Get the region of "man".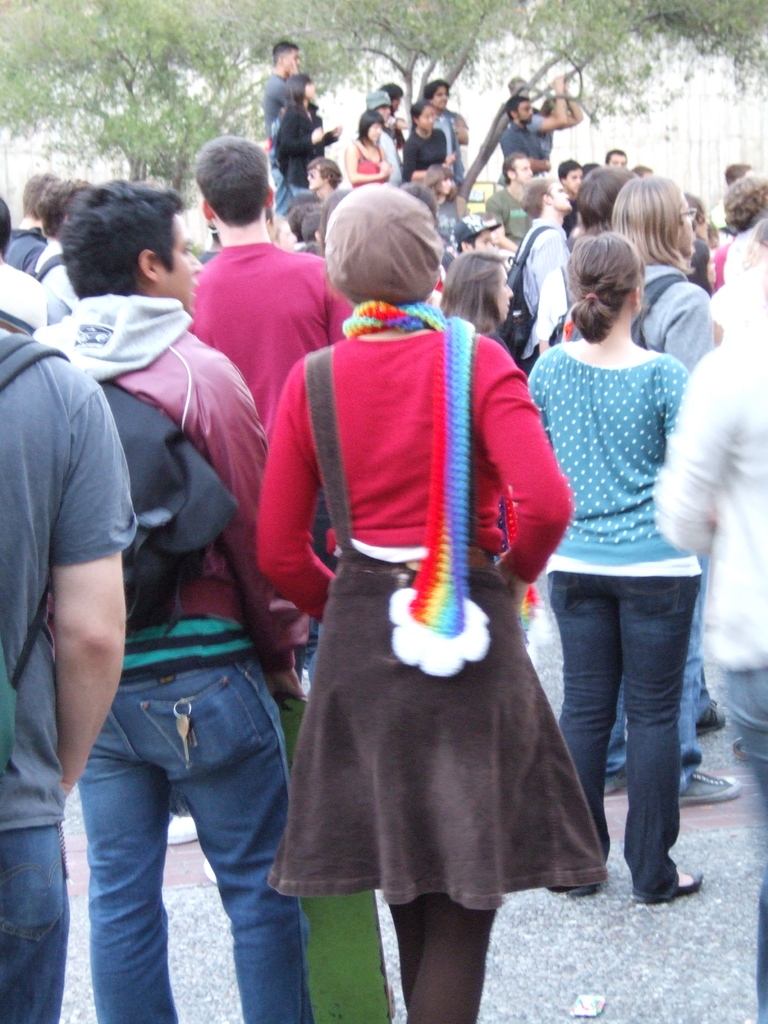
<region>496, 164, 571, 335</region>.
